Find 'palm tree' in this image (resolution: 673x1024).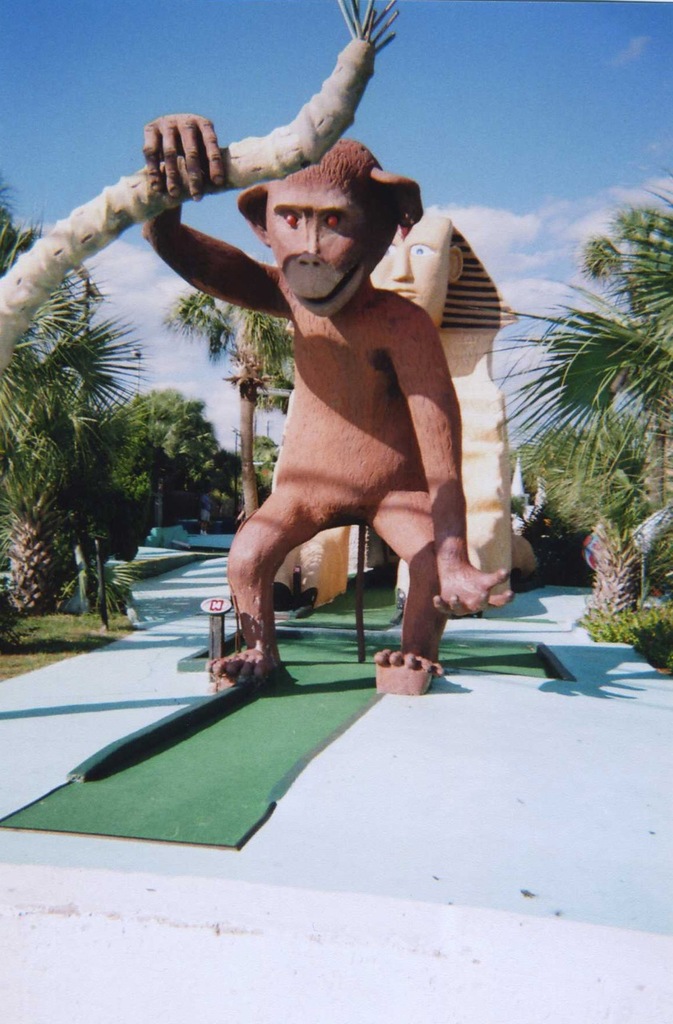
[527, 286, 672, 456].
